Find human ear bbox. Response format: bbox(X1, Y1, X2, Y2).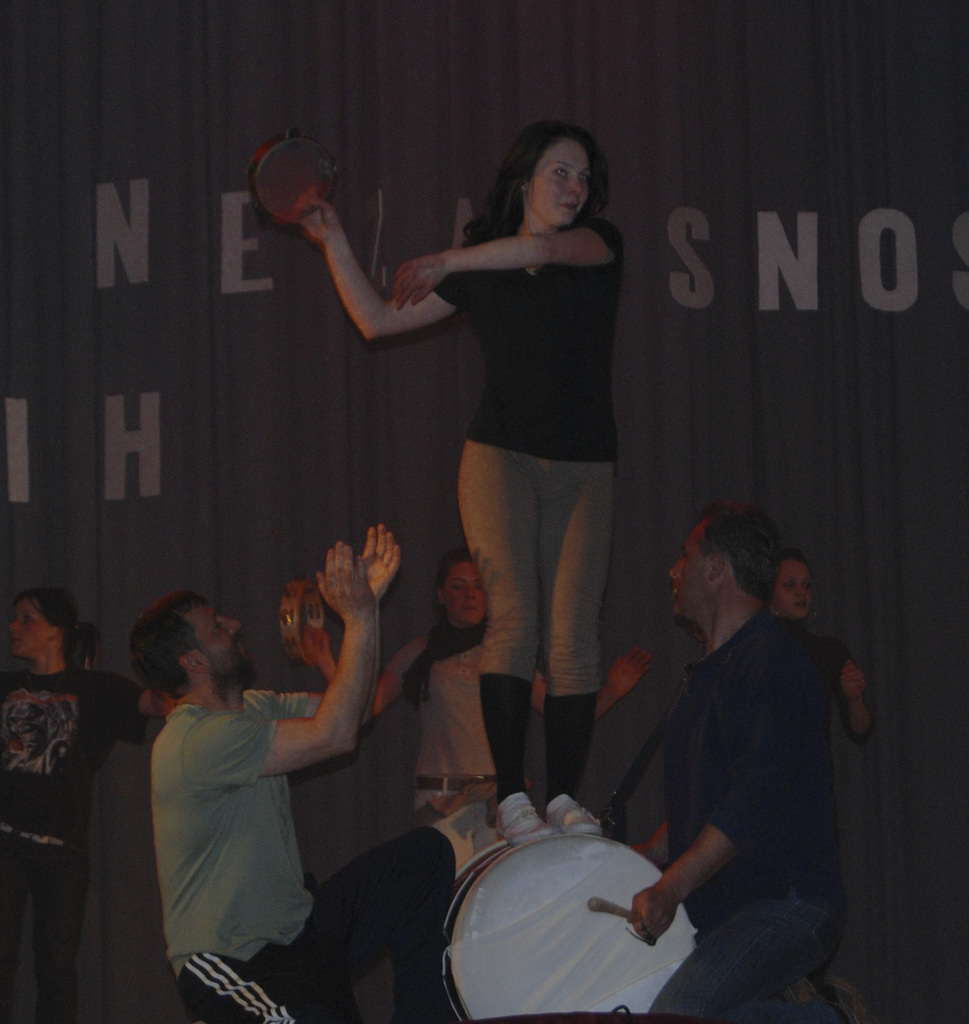
bbox(55, 623, 66, 636).
